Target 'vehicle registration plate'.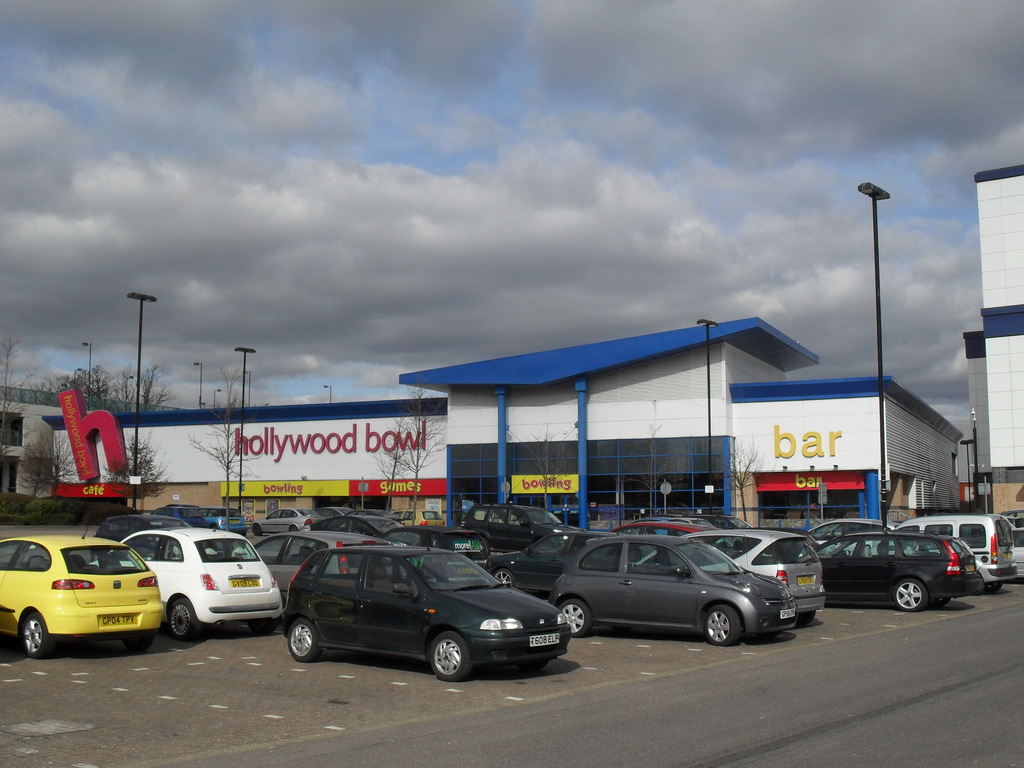
Target region: <bbox>229, 518, 239, 522</bbox>.
